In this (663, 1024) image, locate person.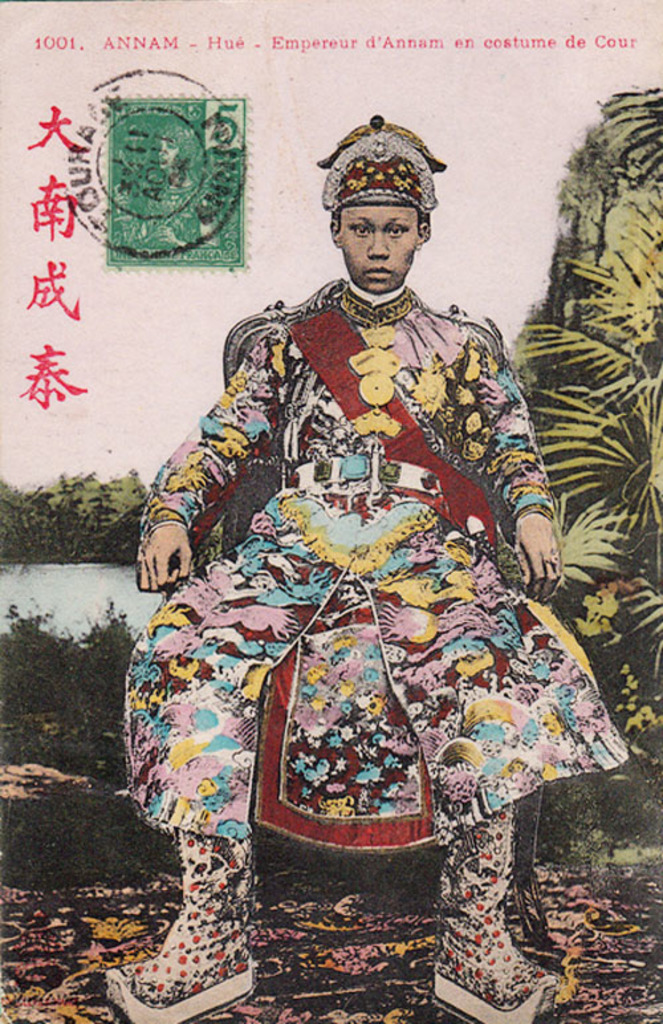
Bounding box: [138,129,583,978].
